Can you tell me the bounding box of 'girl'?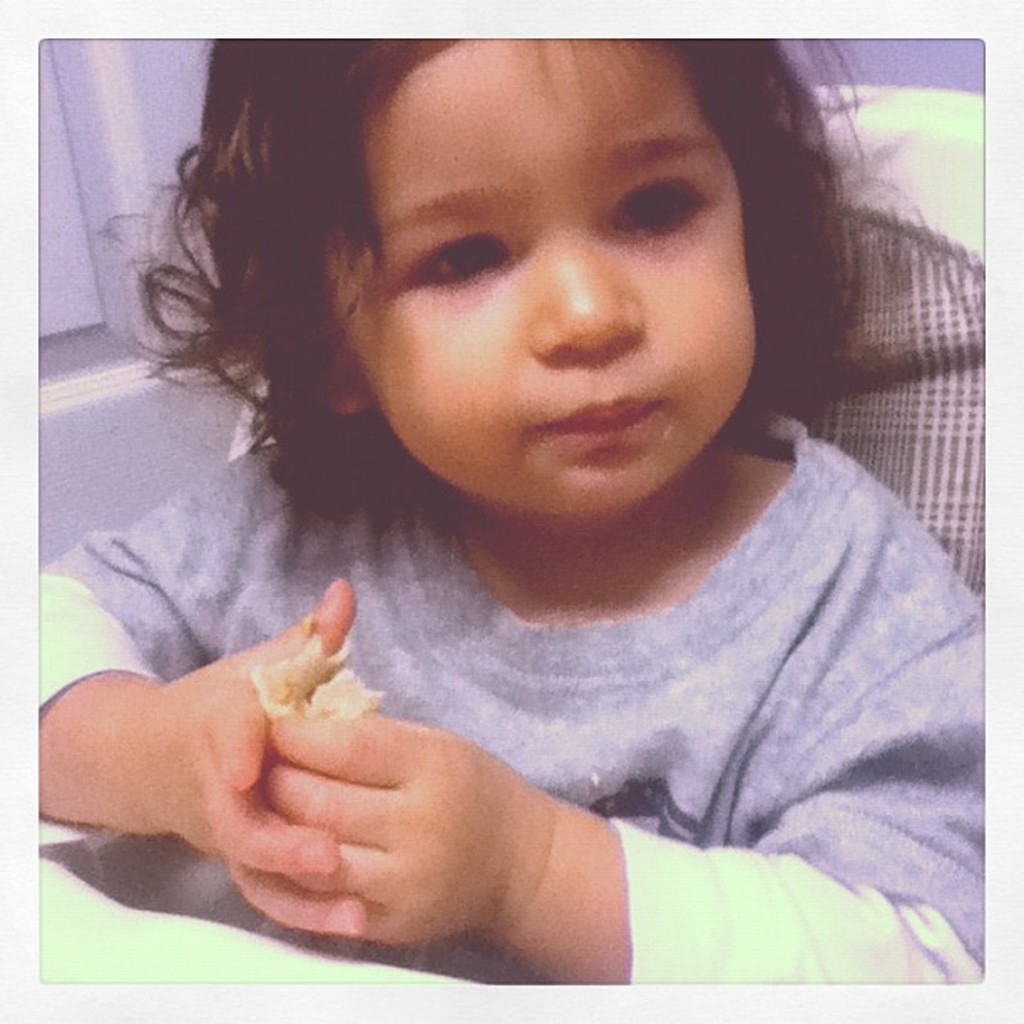
<box>40,33,987,986</box>.
